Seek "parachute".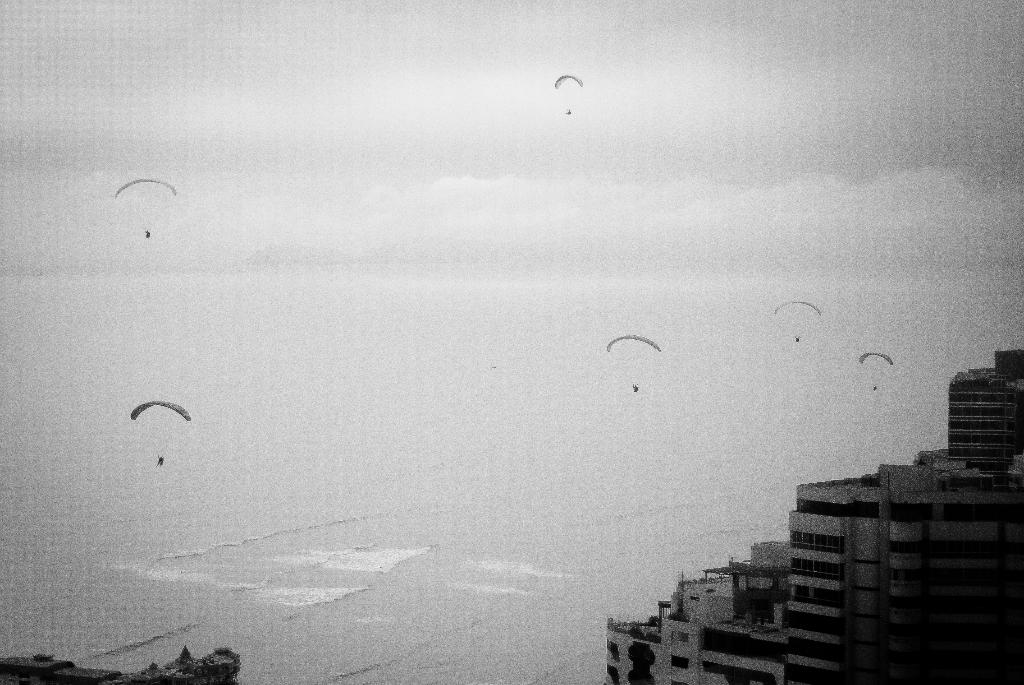
select_region(553, 72, 583, 109).
